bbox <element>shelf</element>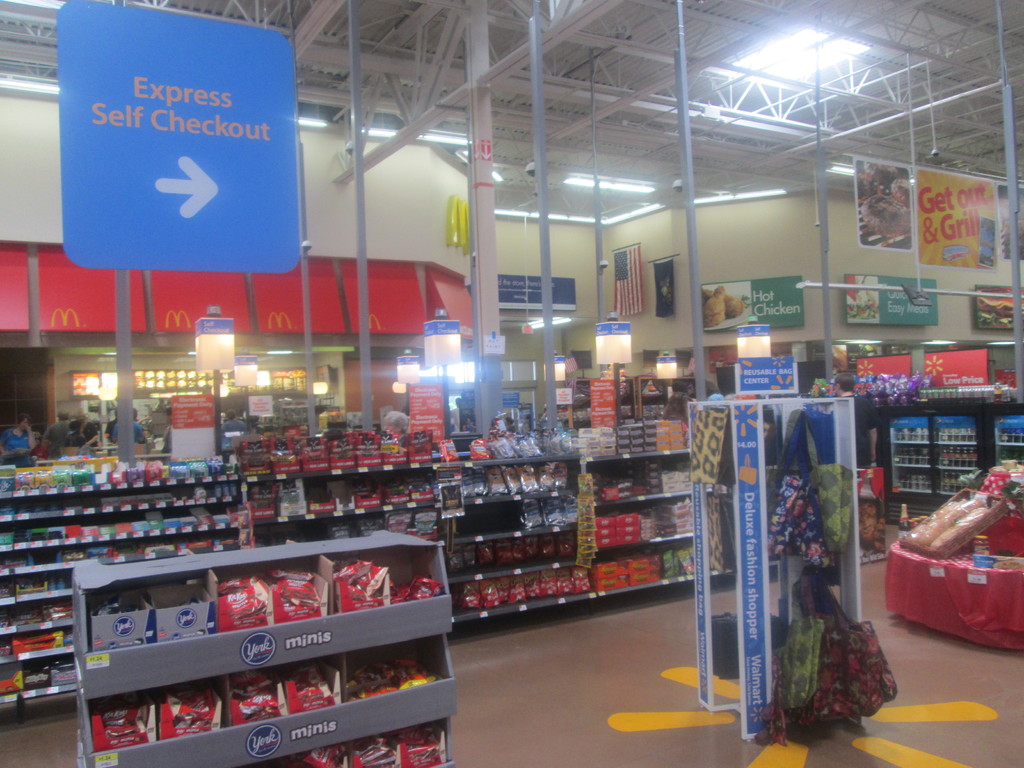
<region>0, 676, 94, 703</region>
